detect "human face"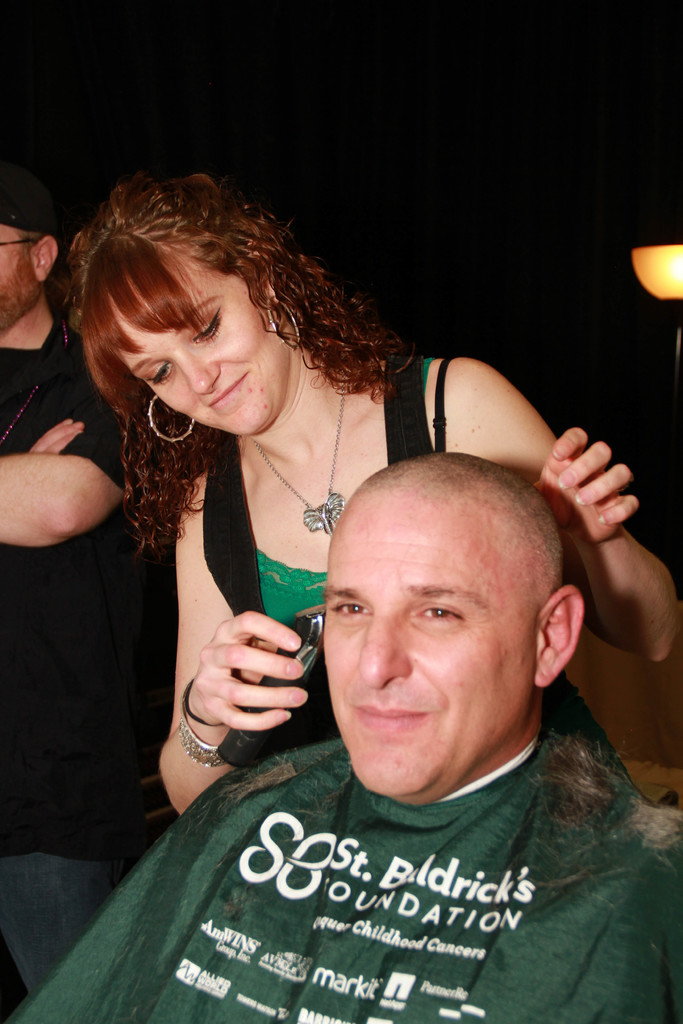
[x1=115, y1=252, x2=286, y2=436]
